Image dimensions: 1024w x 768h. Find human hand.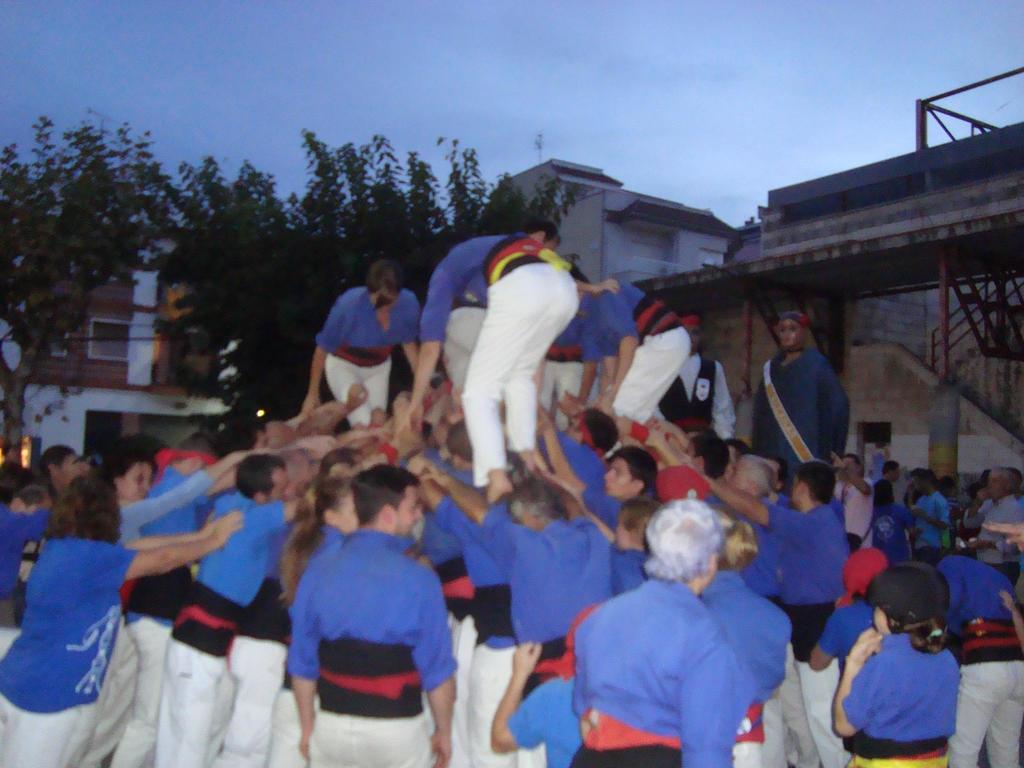
(832, 454, 844, 468).
